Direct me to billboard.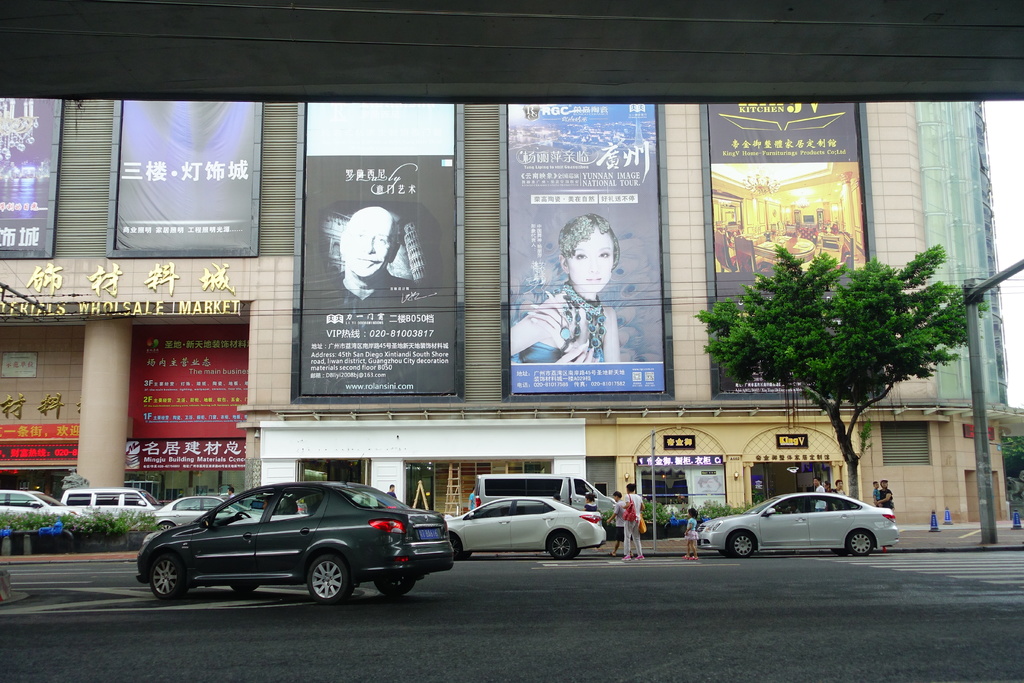
Direction: (500, 102, 678, 400).
